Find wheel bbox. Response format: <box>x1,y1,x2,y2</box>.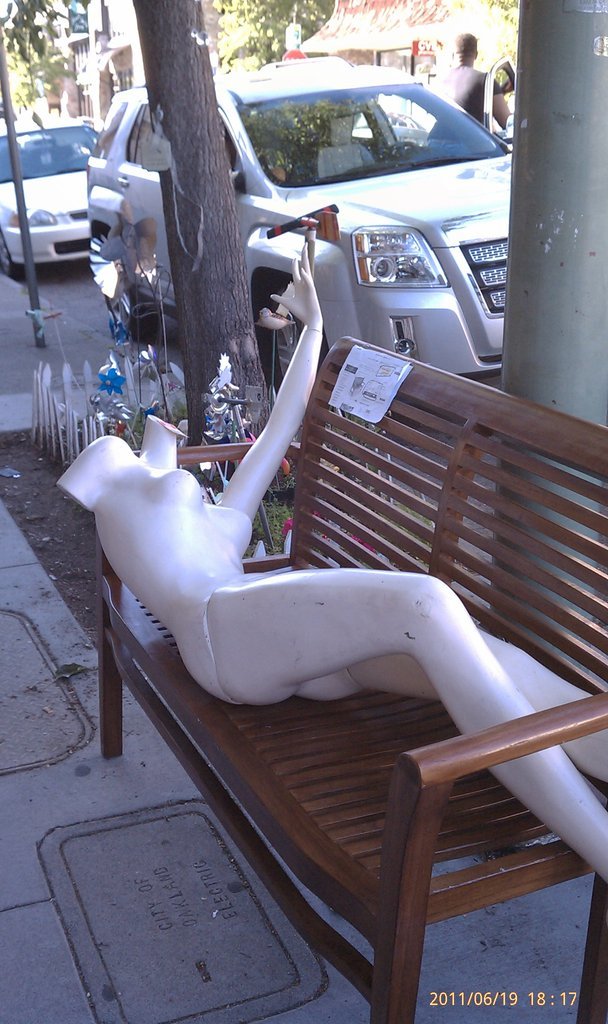
<box>268,286,325,383</box>.
